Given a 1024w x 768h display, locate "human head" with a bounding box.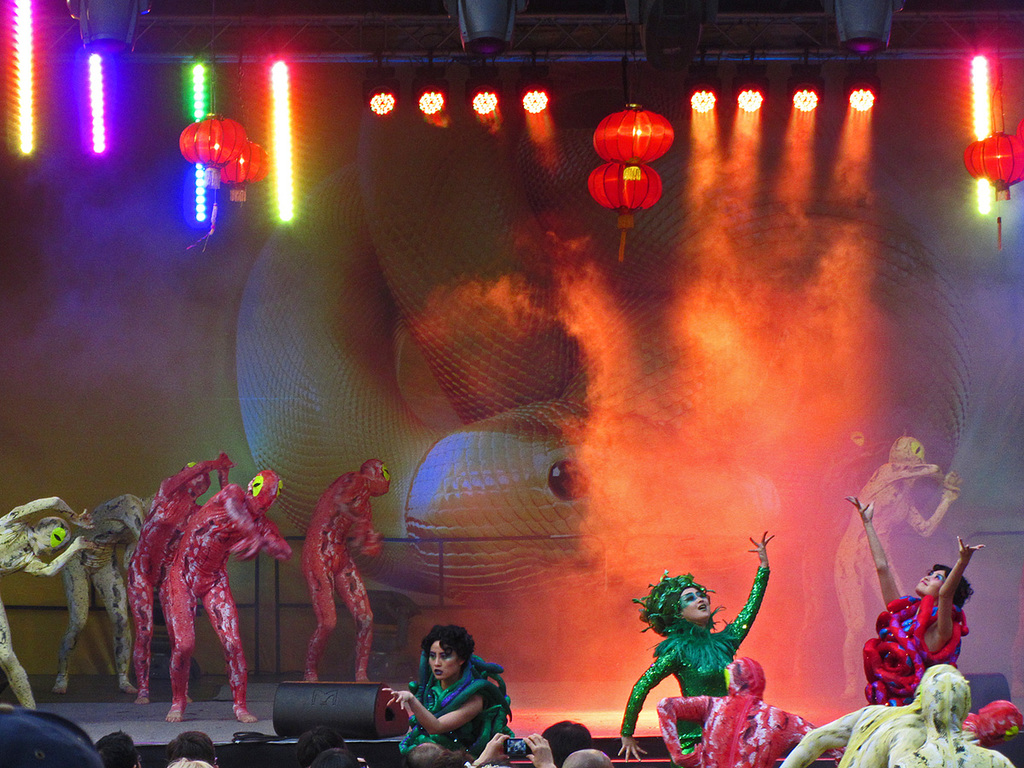
Located: bbox(660, 578, 715, 628).
